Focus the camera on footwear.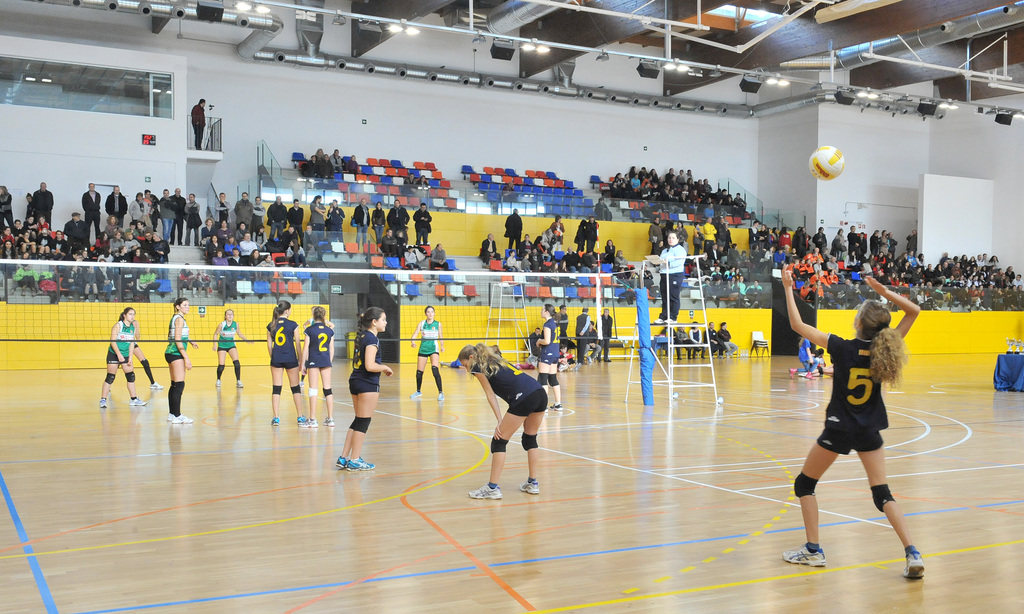
Focus region: [92,296,98,301].
